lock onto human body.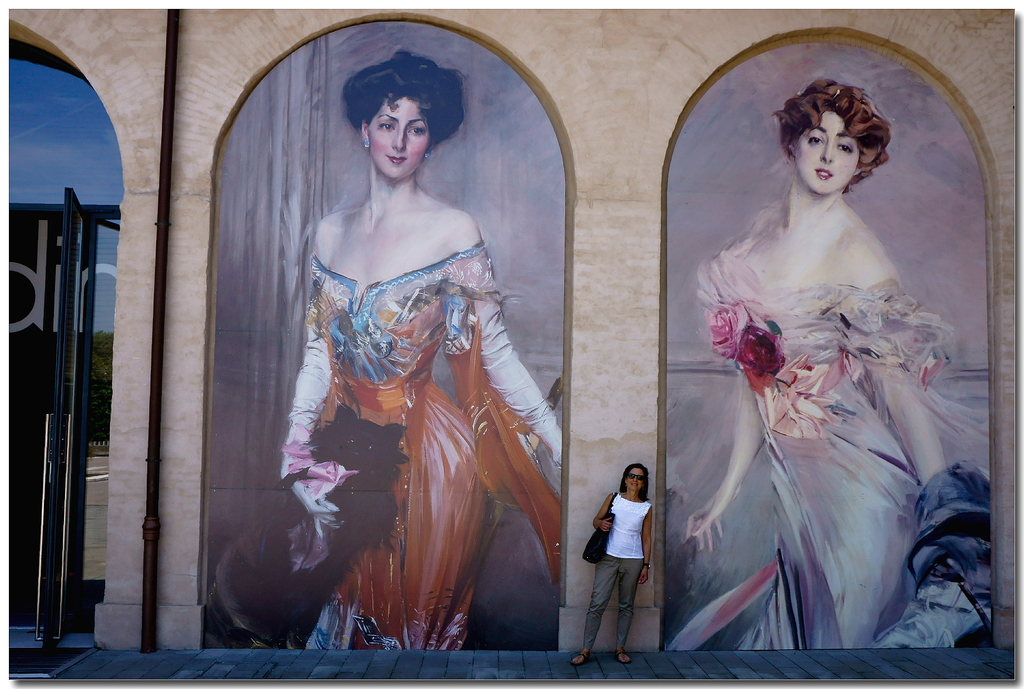
Locked: (572, 490, 655, 667).
